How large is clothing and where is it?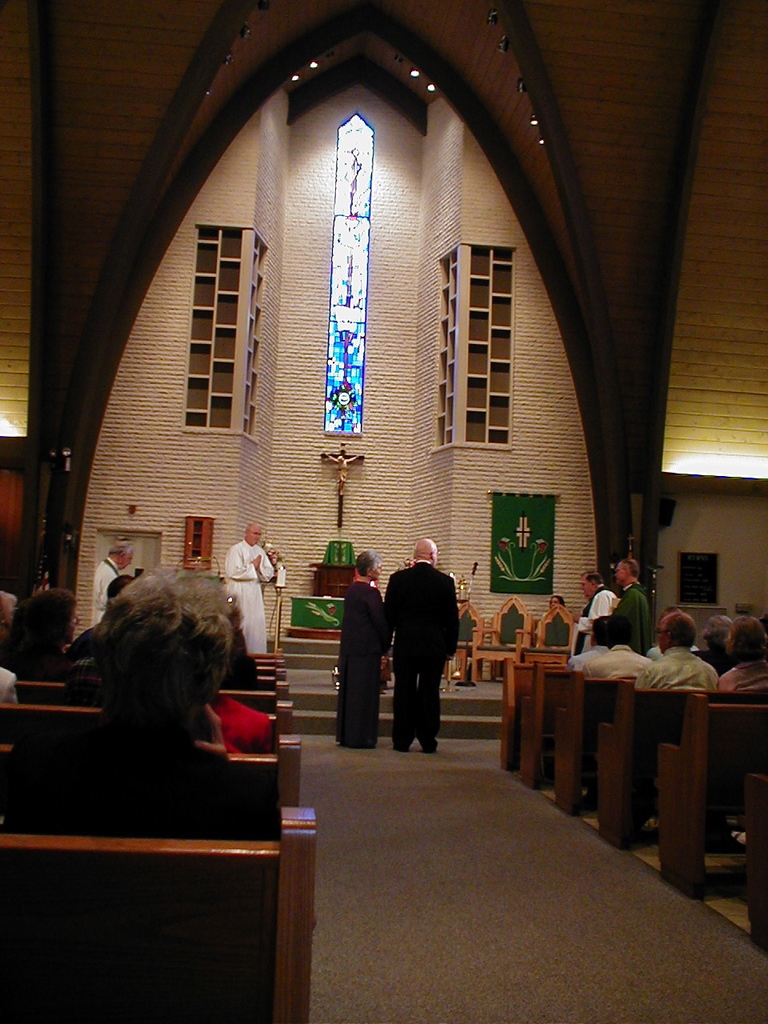
Bounding box: x1=218 y1=632 x2=255 y2=690.
